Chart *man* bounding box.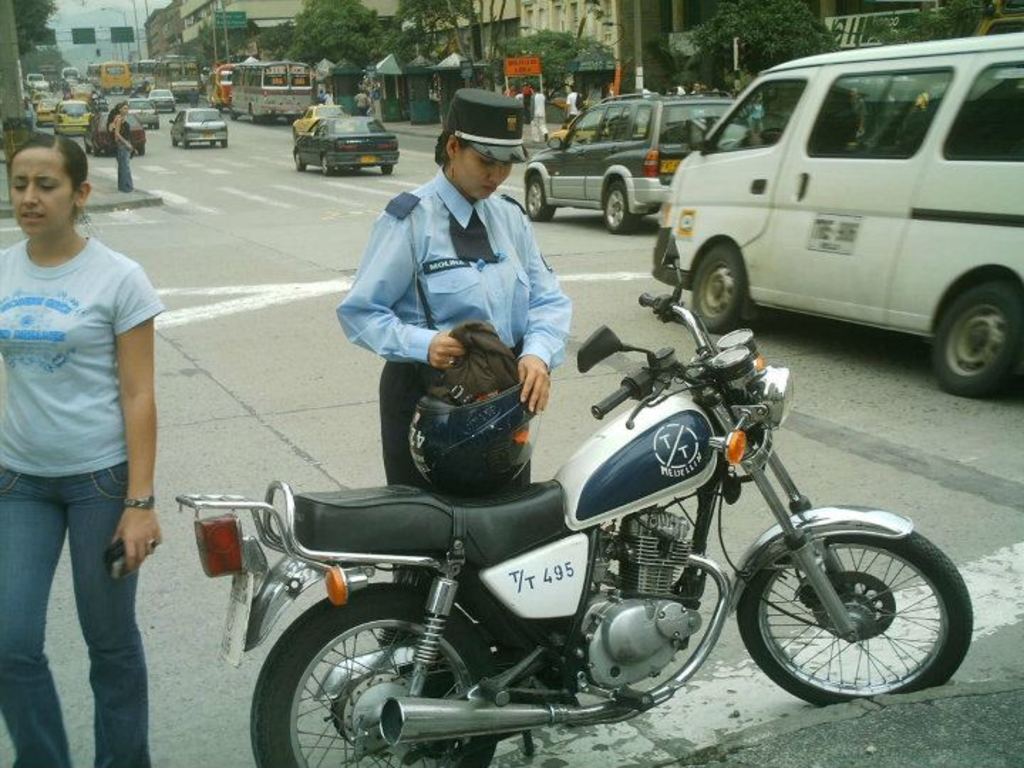
Charted: x1=351, y1=87, x2=371, y2=121.
